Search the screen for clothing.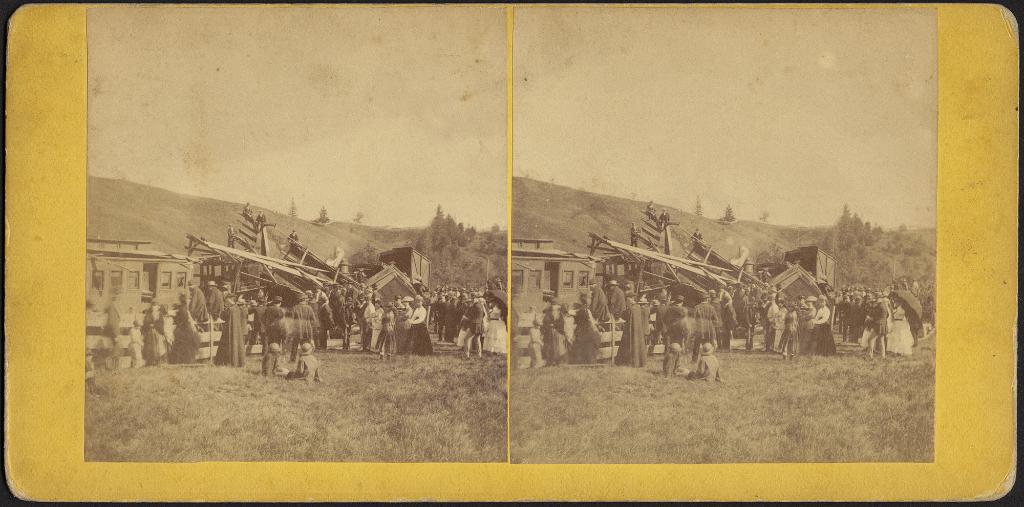
Found at [left=259, top=303, right=280, bottom=338].
